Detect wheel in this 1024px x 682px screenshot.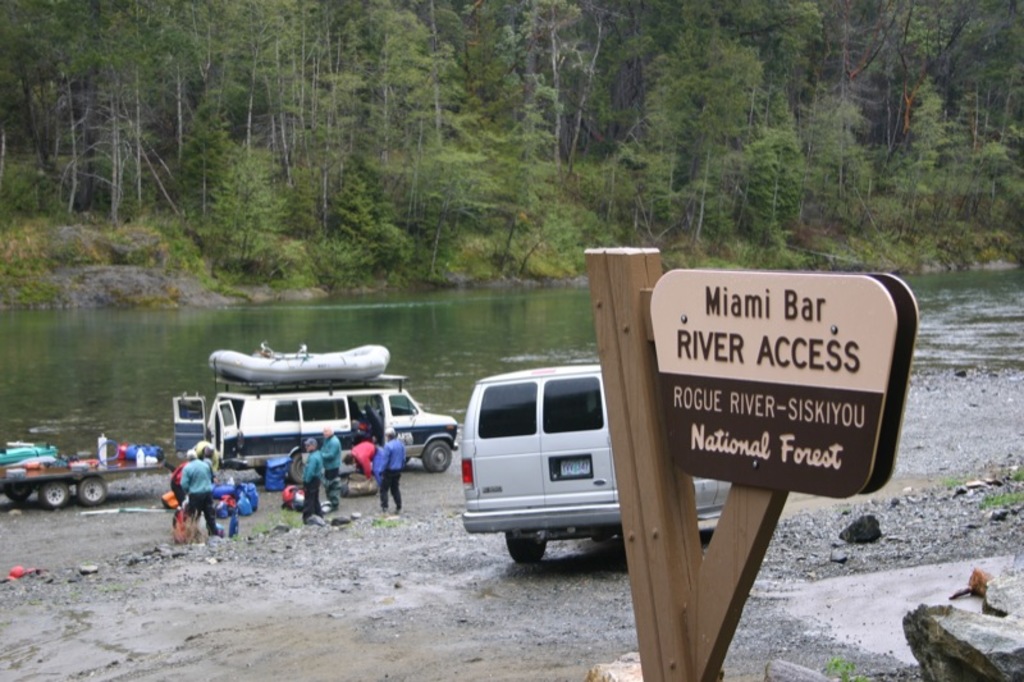
Detection: locate(4, 481, 38, 496).
